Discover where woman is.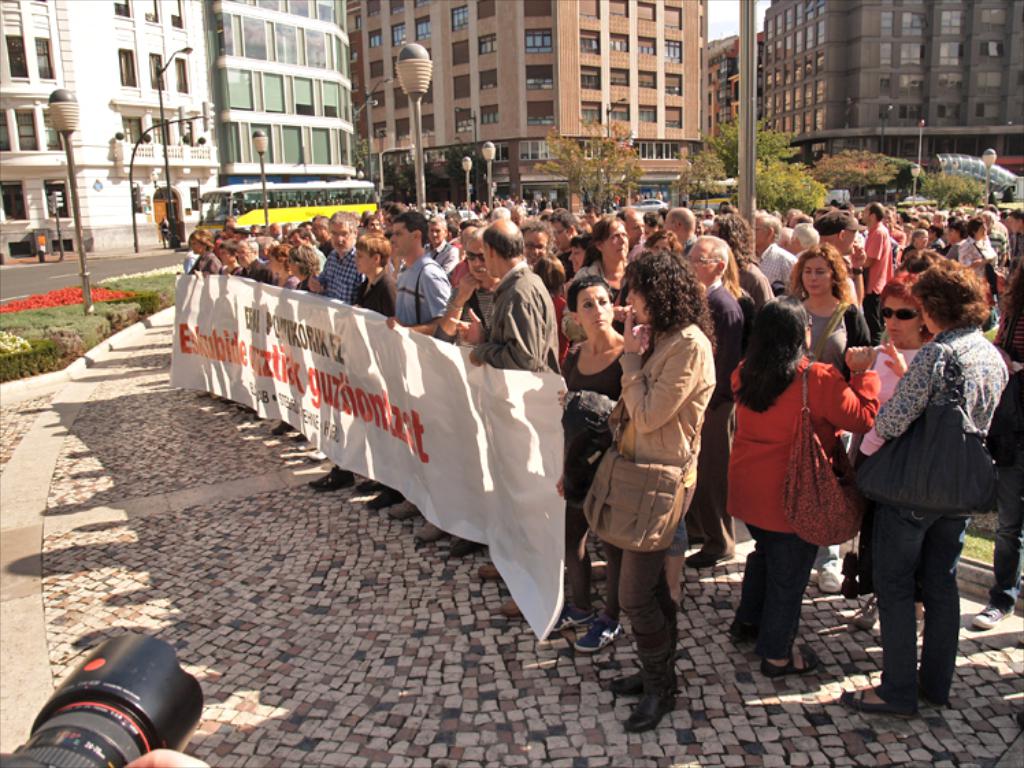
Discovered at (x1=545, y1=277, x2=631, y2=634).
